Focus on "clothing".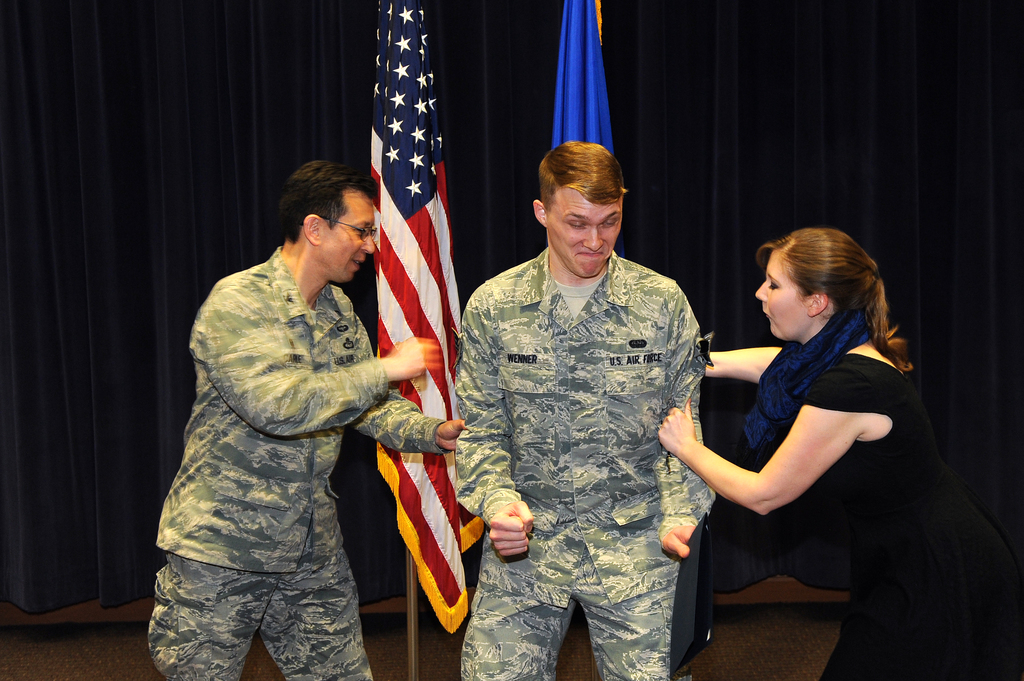
Focused at left=712, top=308, right=1023, bottom=680.
